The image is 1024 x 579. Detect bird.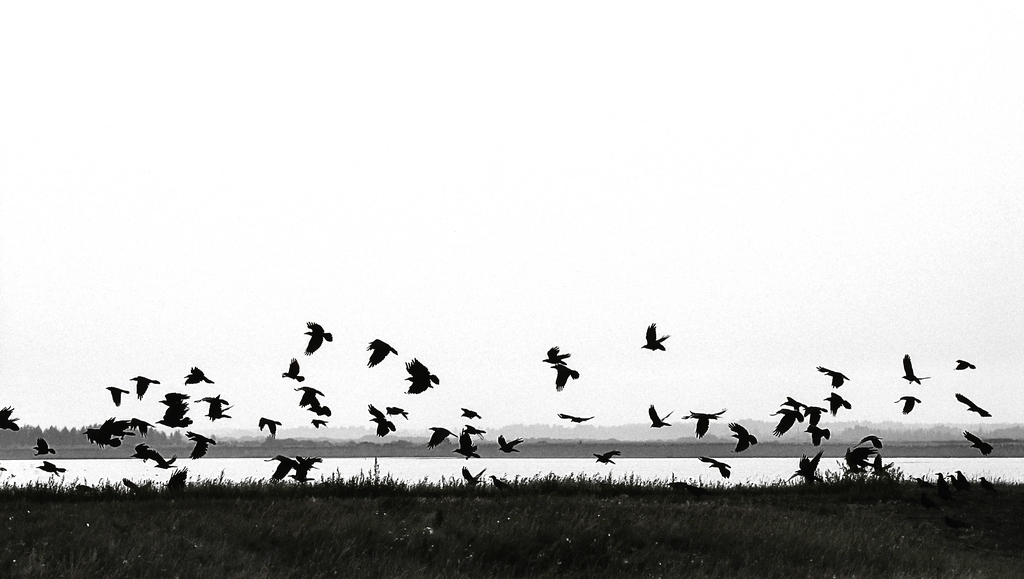
Detection: locate(555, 364, 581, 392).
